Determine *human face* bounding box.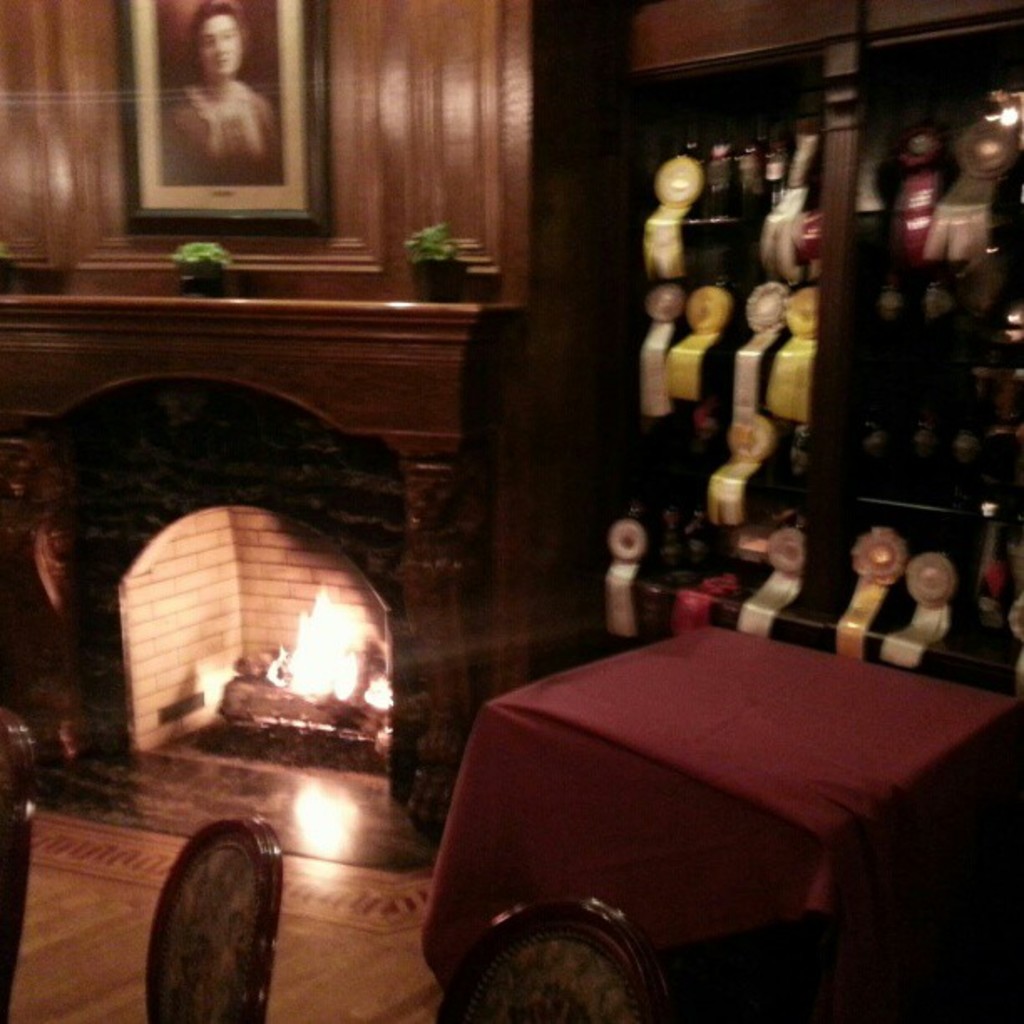
Determined: x1=196 y1=18 x2=243 y2=77.
